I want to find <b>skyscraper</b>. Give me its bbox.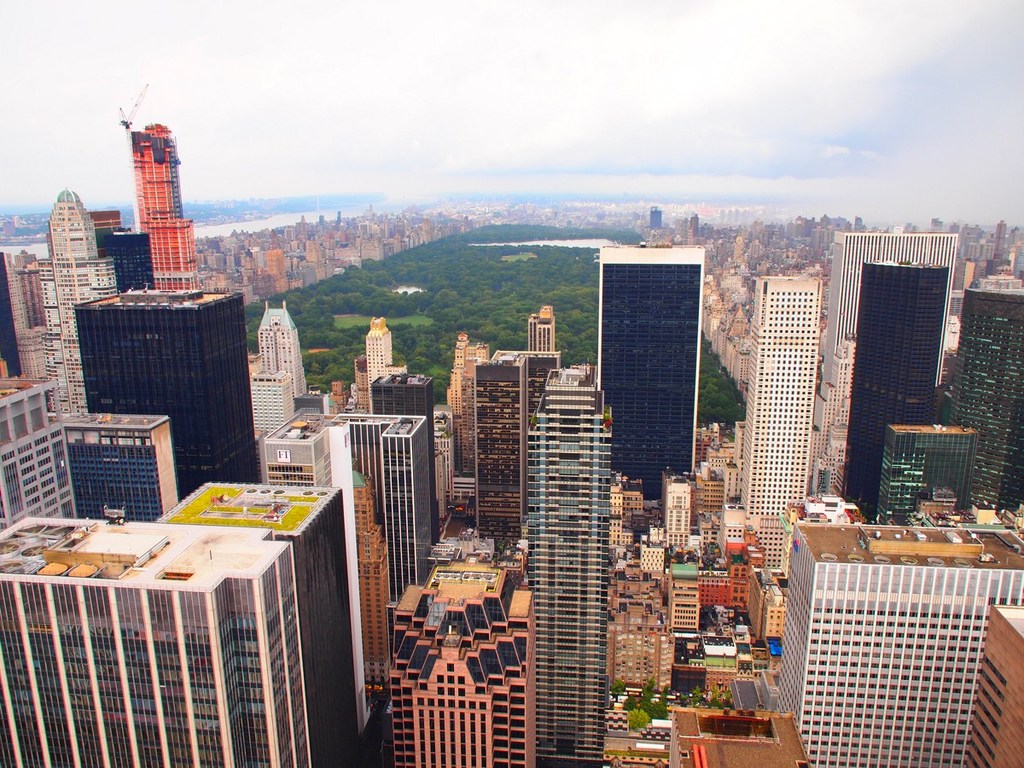
detection(458, 333, 562, 533).
